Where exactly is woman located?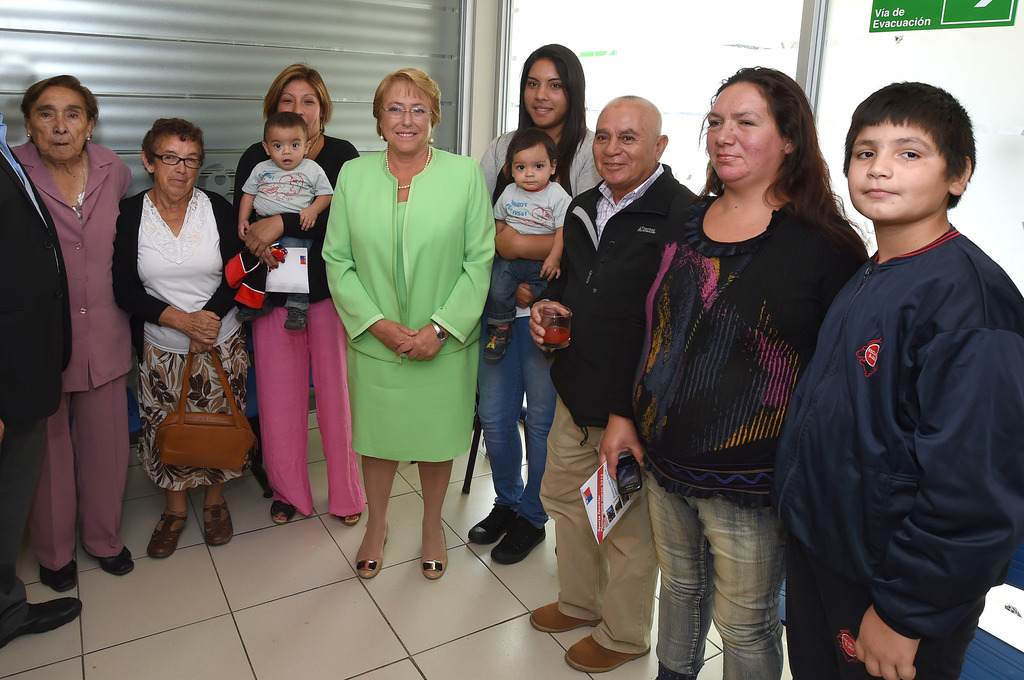
Its bounding box is 600, 61, 870, 679.
